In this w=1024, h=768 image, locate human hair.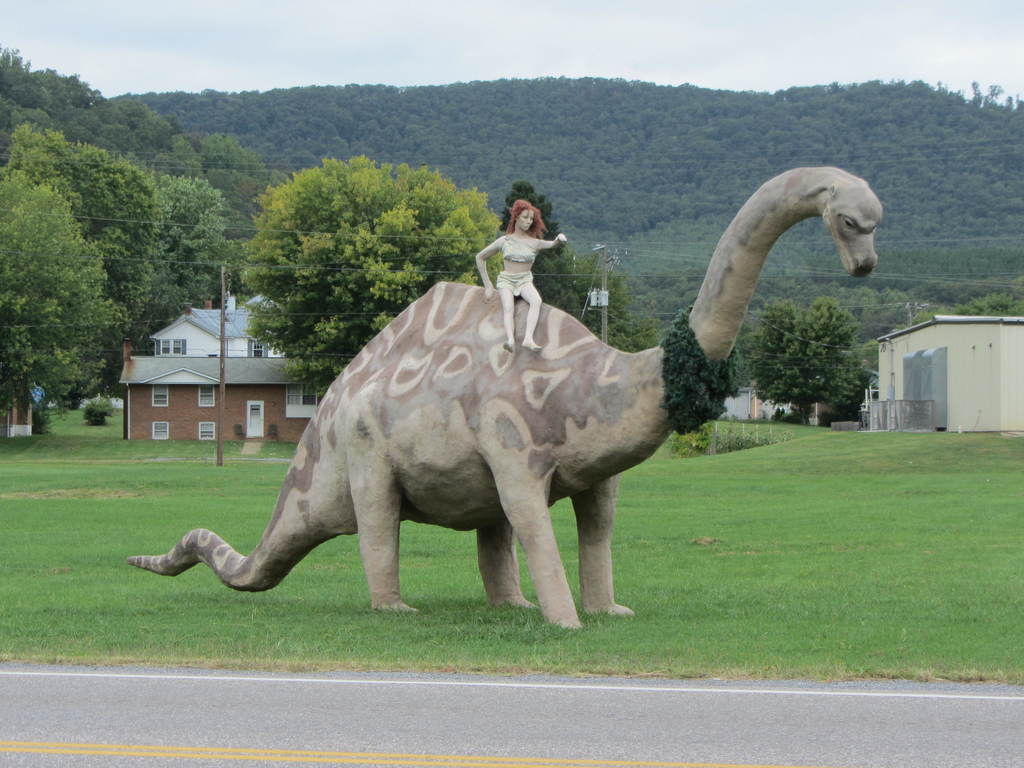
Bounding box: [501,193,545,232].
